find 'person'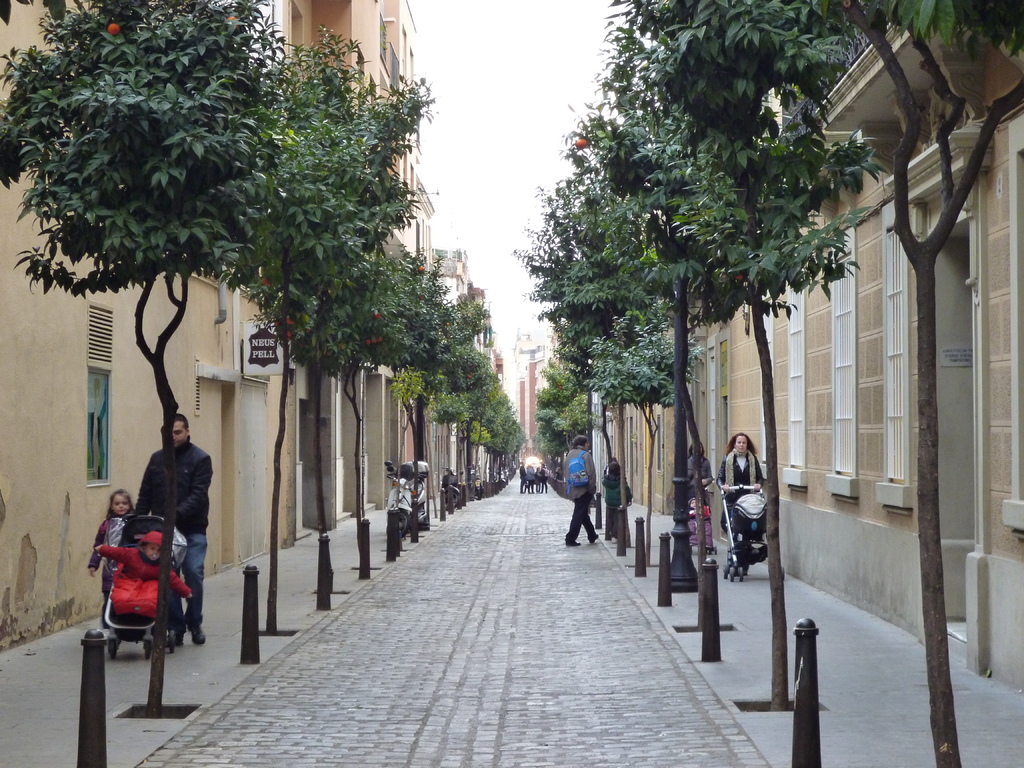
bbox(600, 462, 632, 539)
